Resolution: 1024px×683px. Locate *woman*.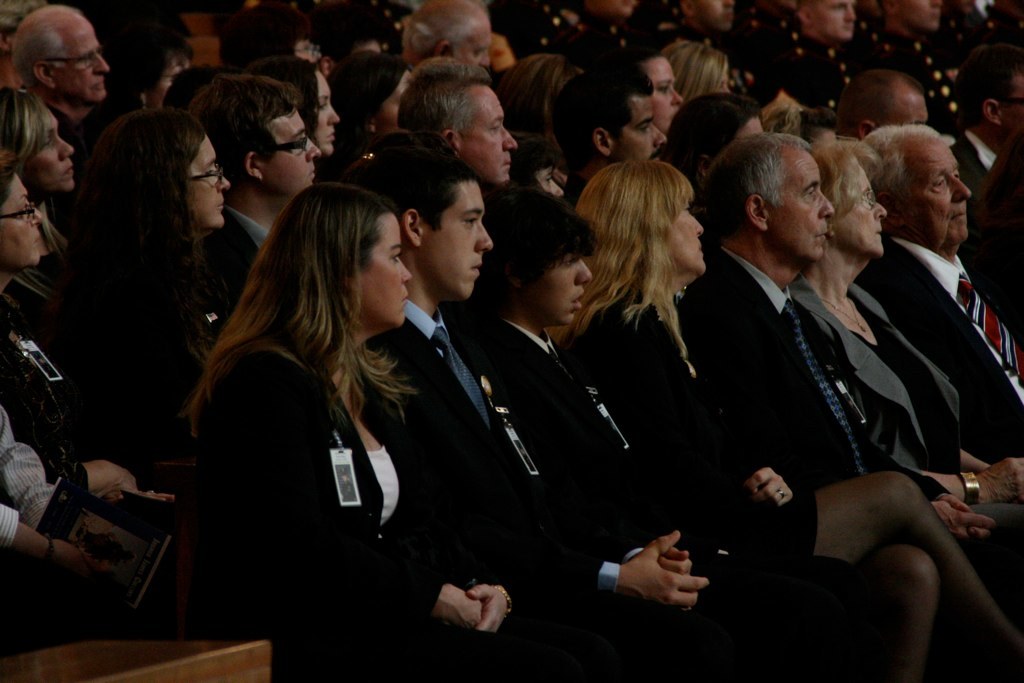
[x1=0, y1=86, x2=81, y2=256].
